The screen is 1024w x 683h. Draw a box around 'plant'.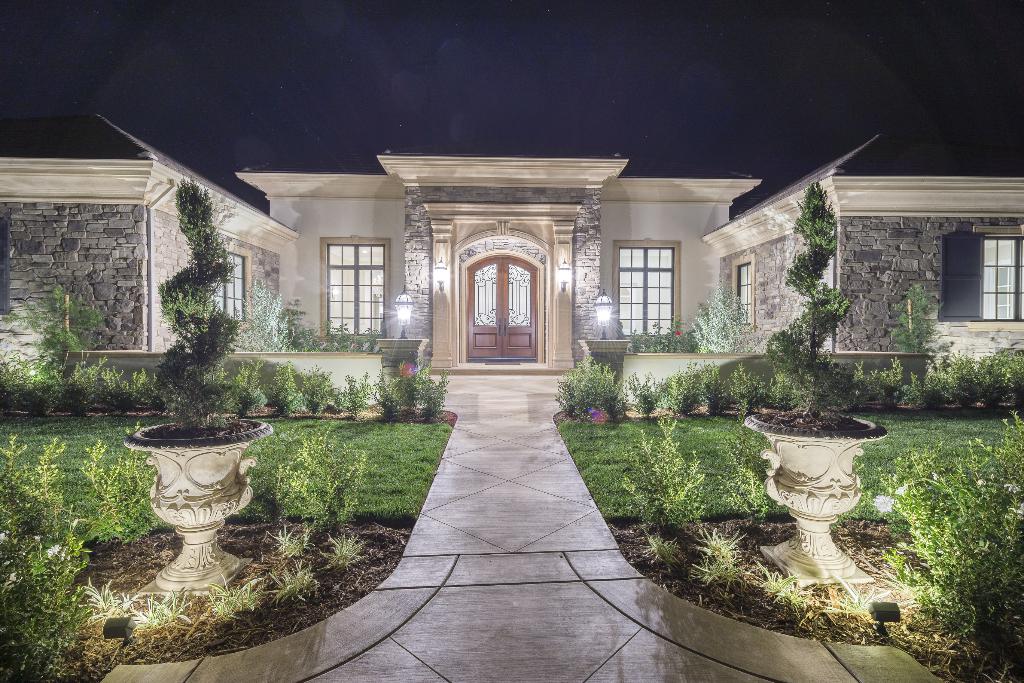
box=[989, 328, 1023, 406].
